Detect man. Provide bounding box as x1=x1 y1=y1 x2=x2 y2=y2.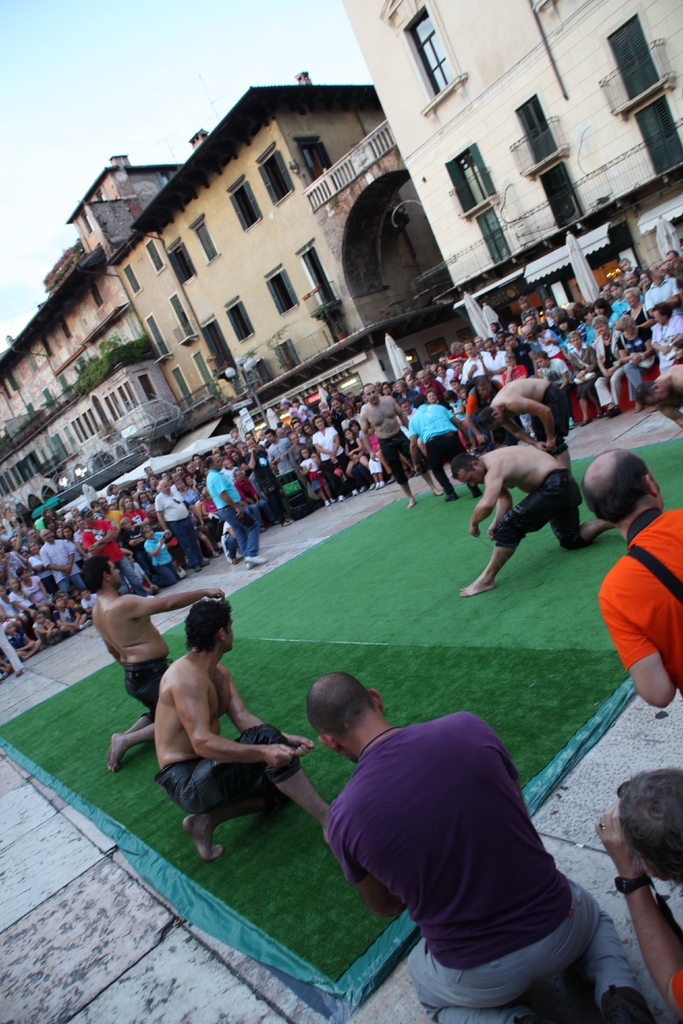
x1=125 y1=595 x2=306 y2=884.
